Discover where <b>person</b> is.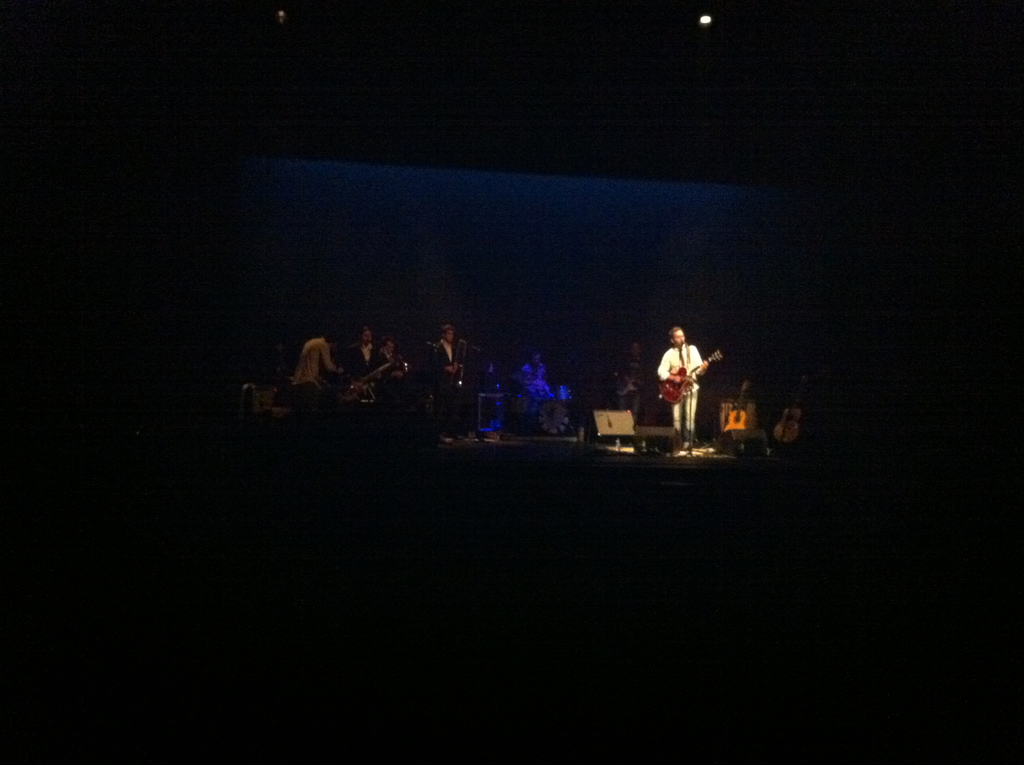
Discovered at [x1=433, y1=324, x2=465, y2=442].
